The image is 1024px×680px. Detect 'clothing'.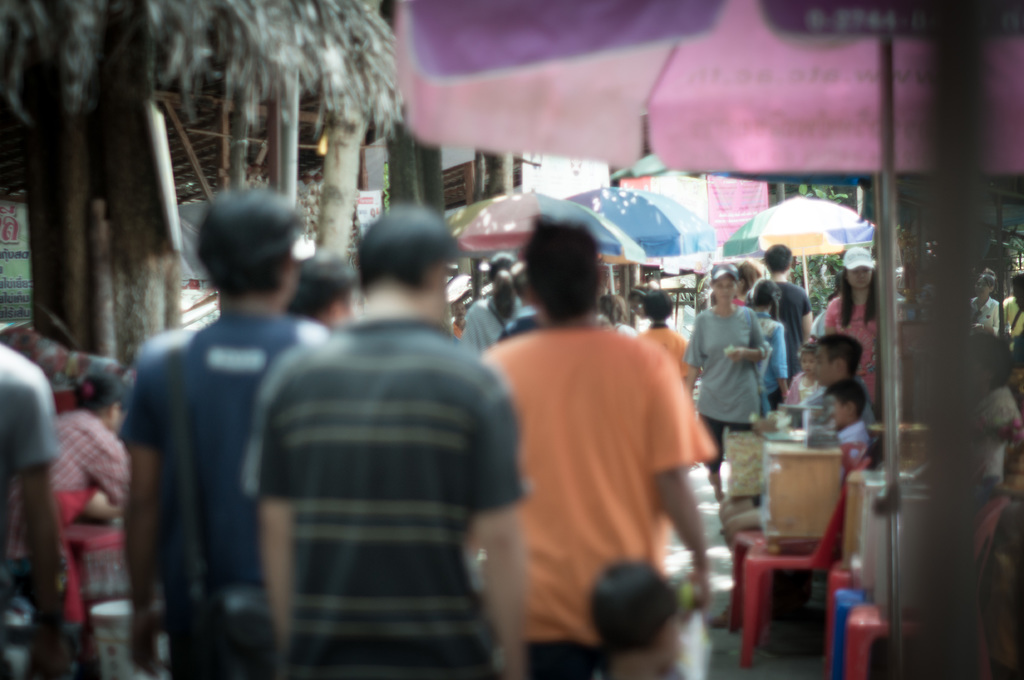
Detection: bbox=[684, 302, 760, 454].
